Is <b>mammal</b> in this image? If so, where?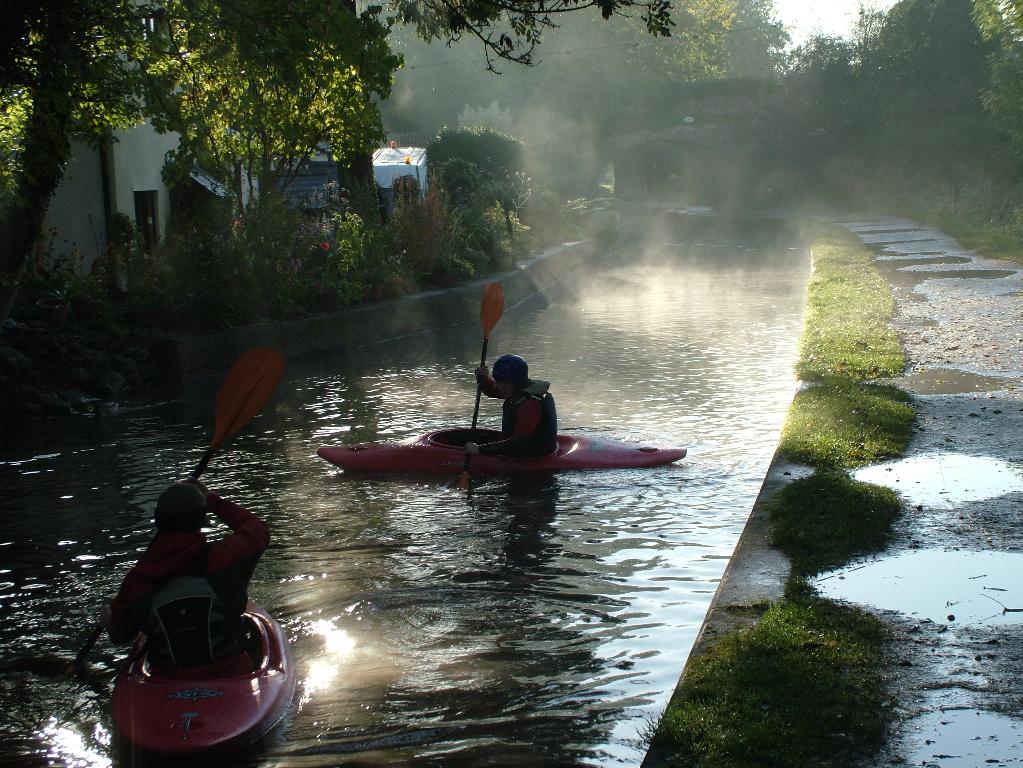
Yes, at (104,480,269,673).
